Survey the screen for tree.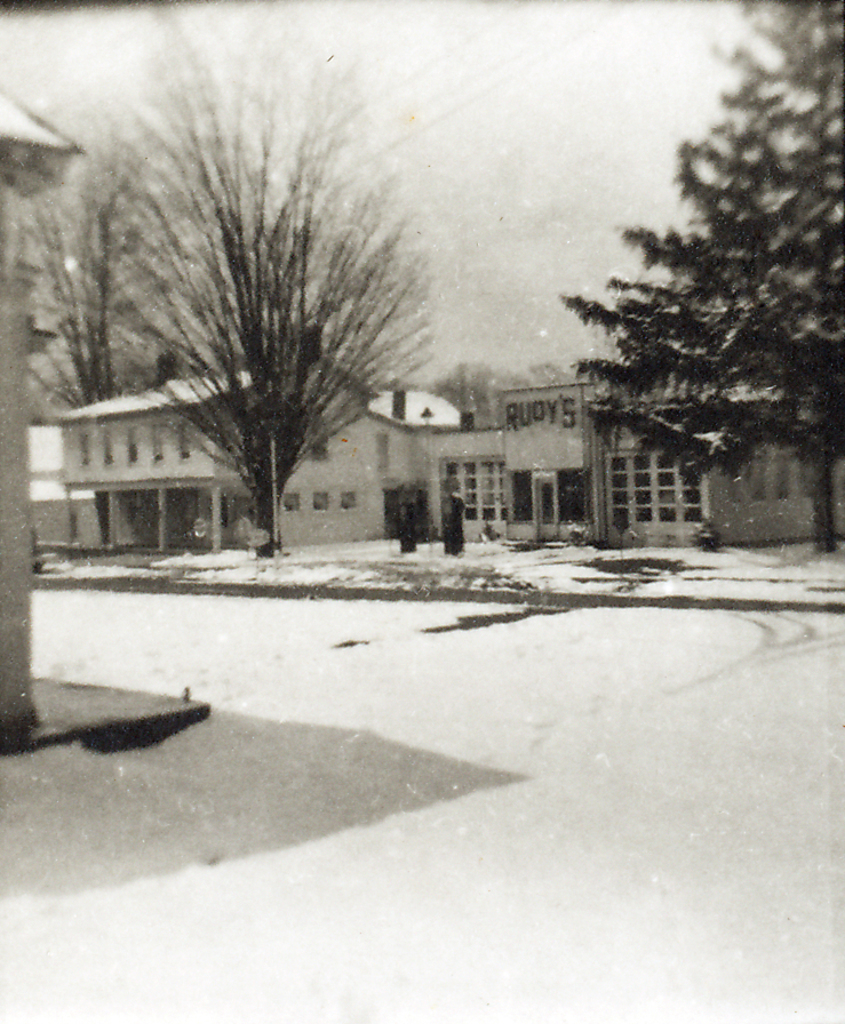
Survey found: 97:0:447:563.
